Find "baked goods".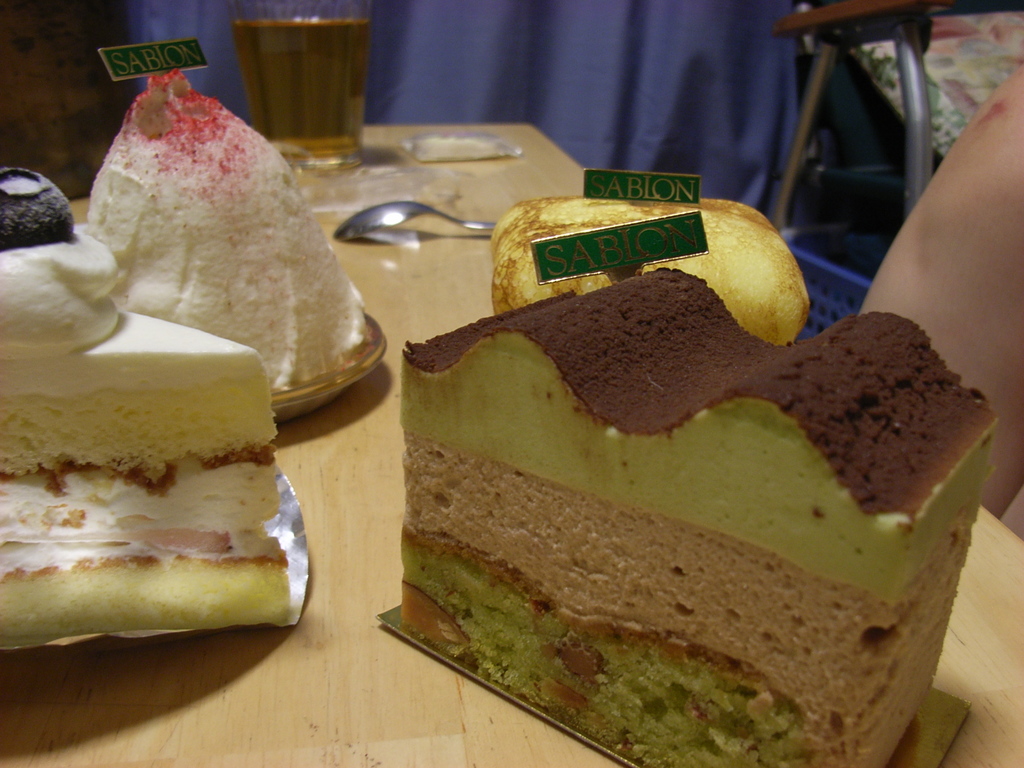
(x1=84, y1=69, x2=371, y2=385).
